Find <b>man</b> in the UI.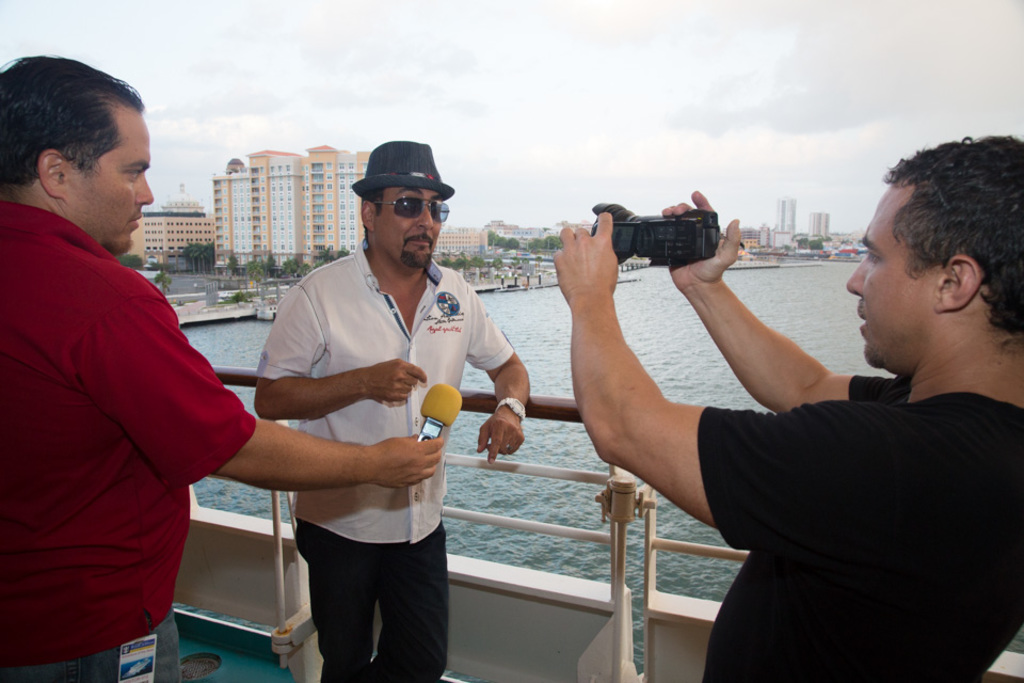
UI element at (0, 49, 451, 682).
